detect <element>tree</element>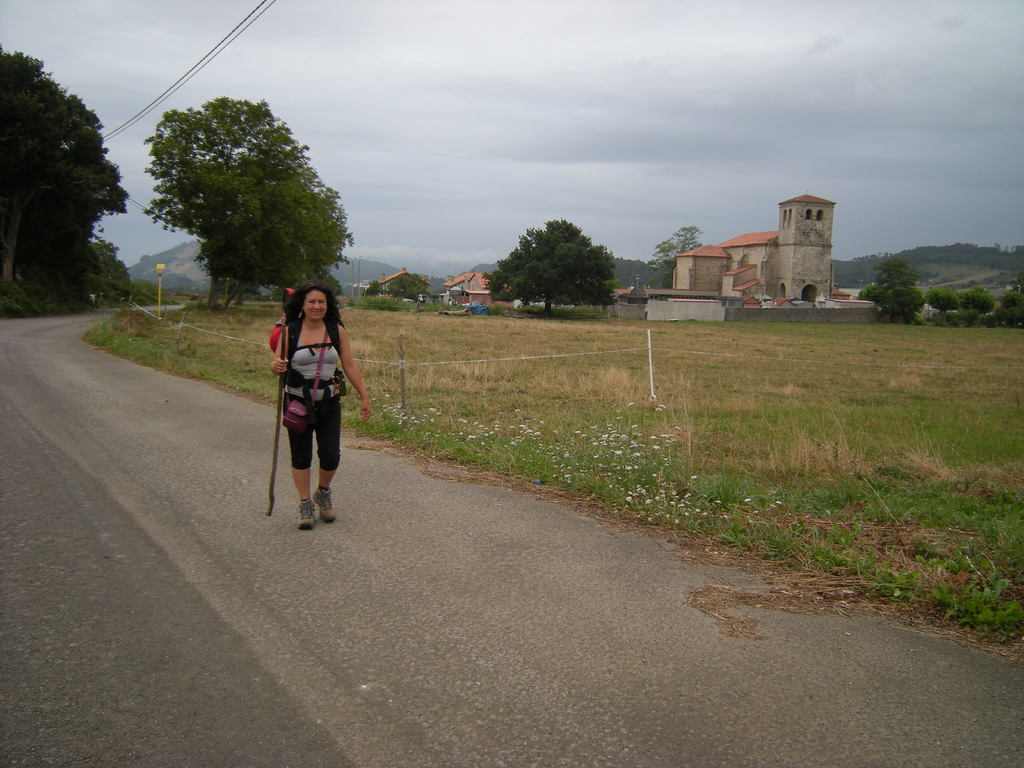
BBox(0, 42, 133, 307)
